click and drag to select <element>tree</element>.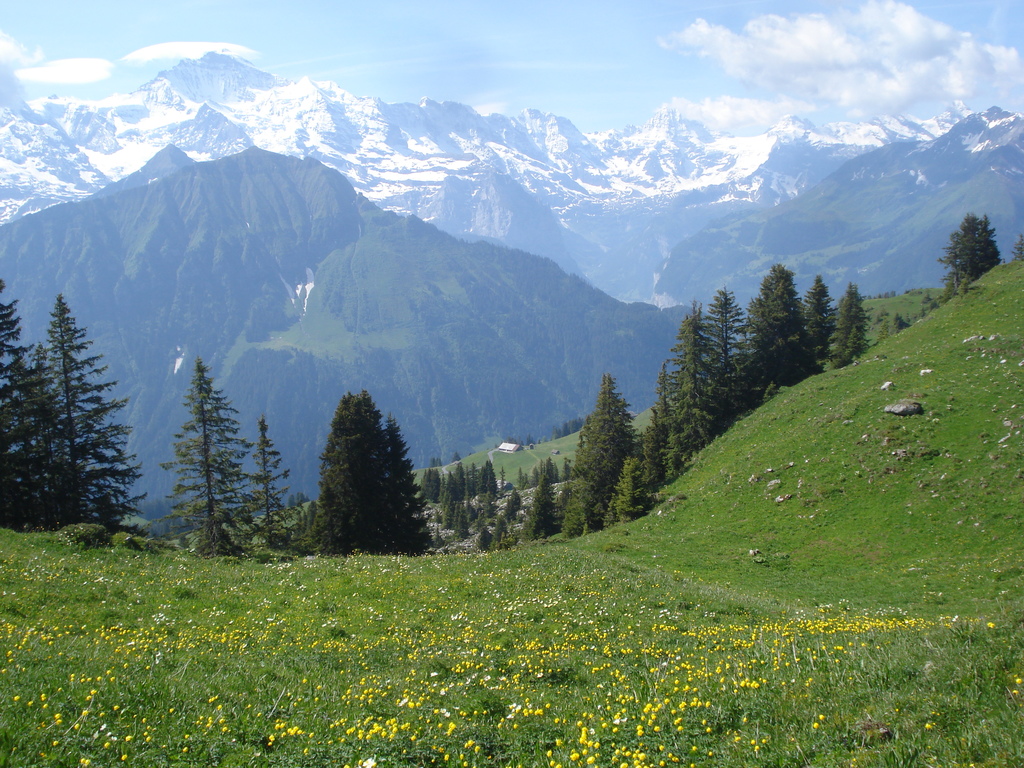
Selection: 570, 368, 645, 533.
